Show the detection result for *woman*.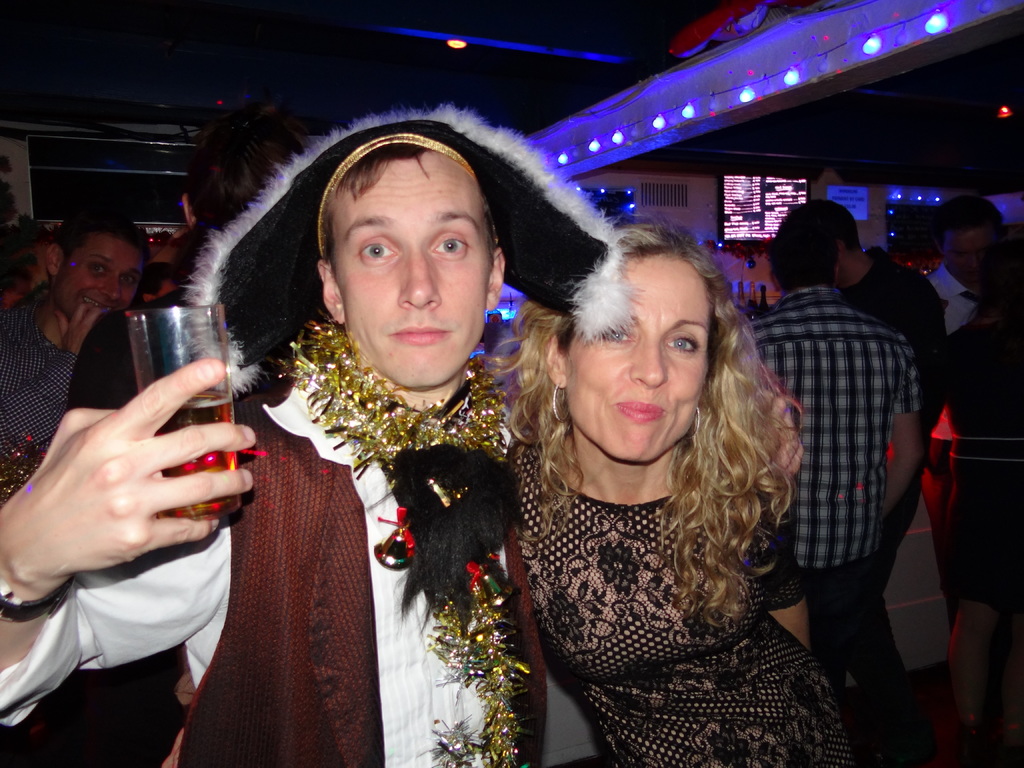
detection(480, 211, 878, 767).
